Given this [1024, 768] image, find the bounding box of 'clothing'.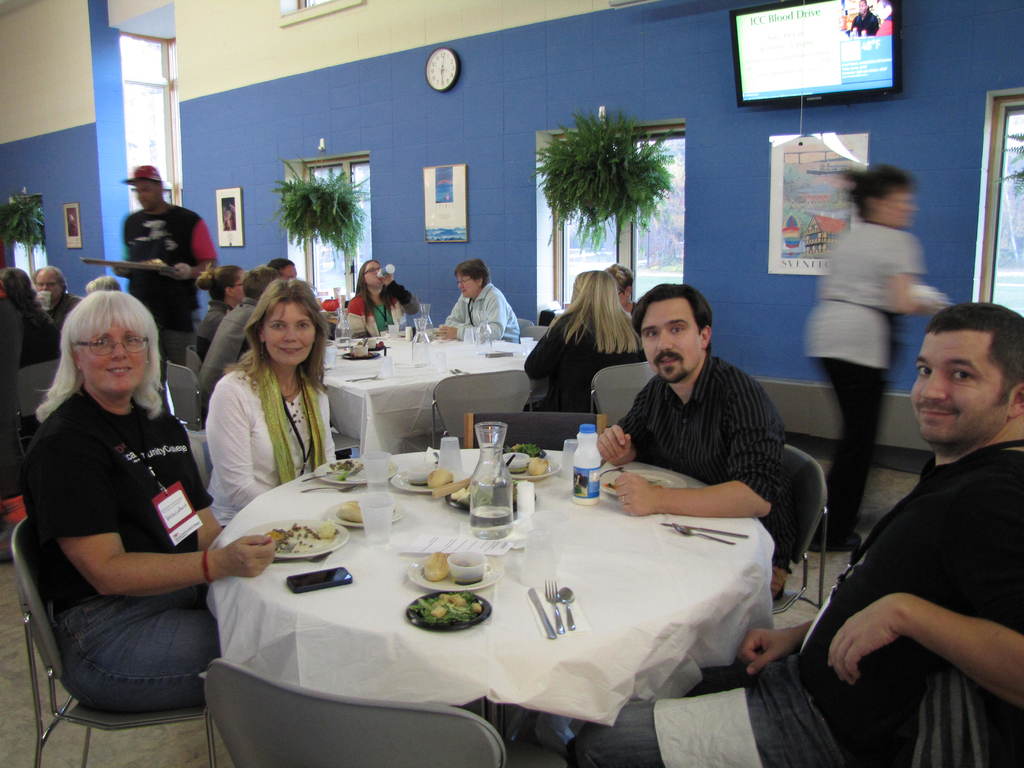
(44, 287, 91, 342).
